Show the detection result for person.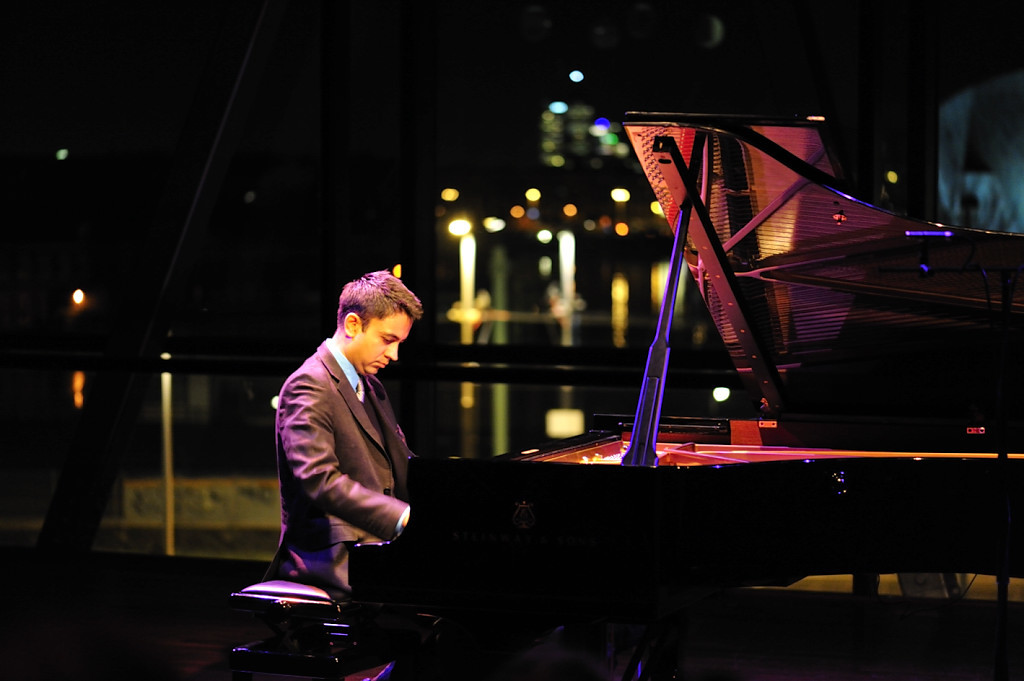
278, 257, 443, 615.
